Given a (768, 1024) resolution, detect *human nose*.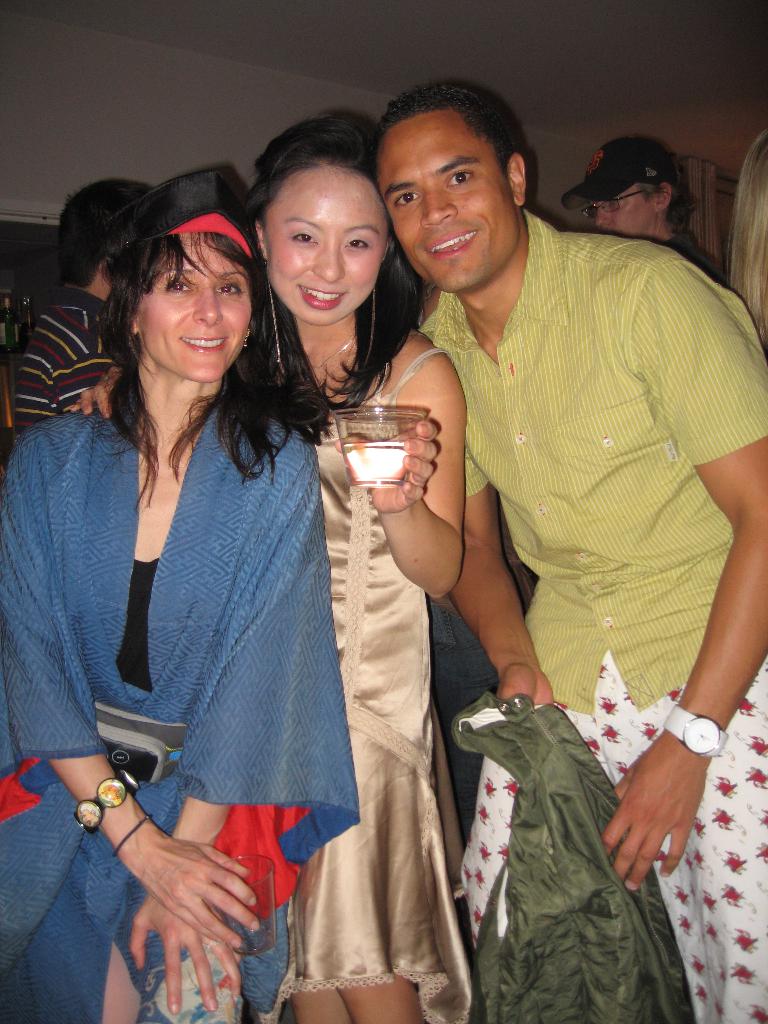
l=422, t=189, r=457, b=230.
